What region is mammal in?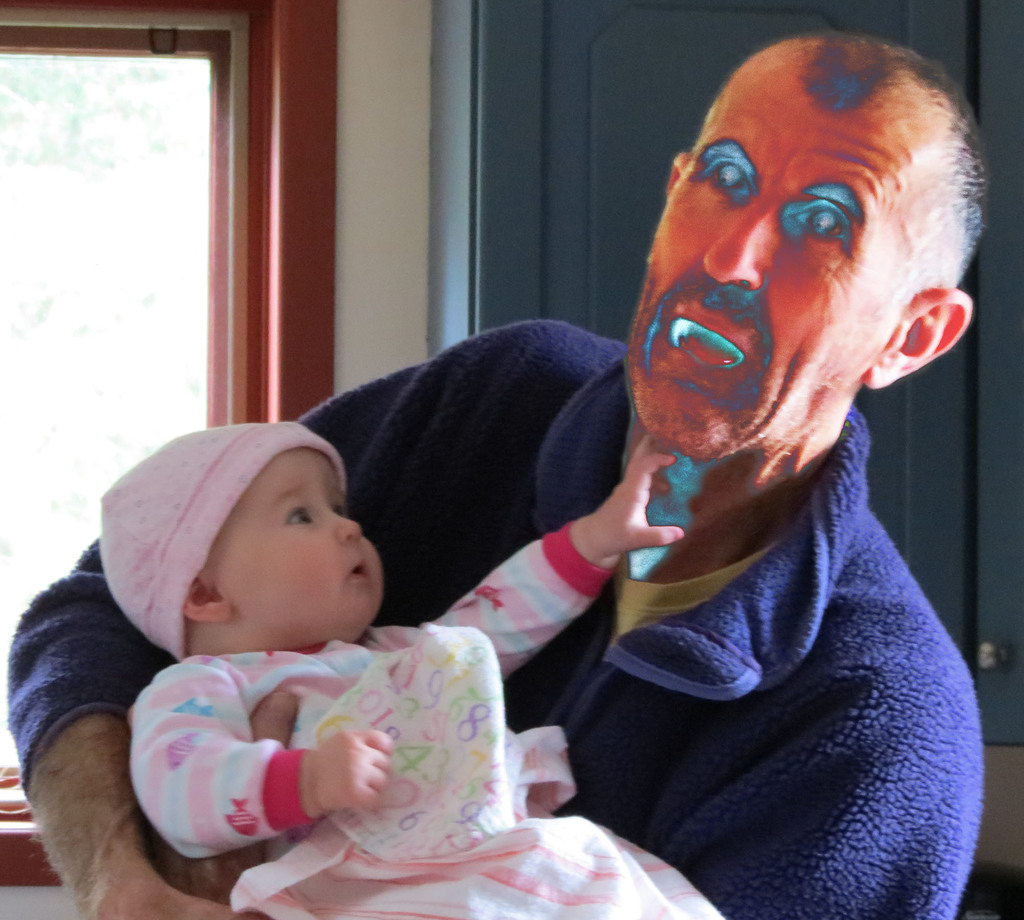
Rect(0, 0, 1023, 919).
